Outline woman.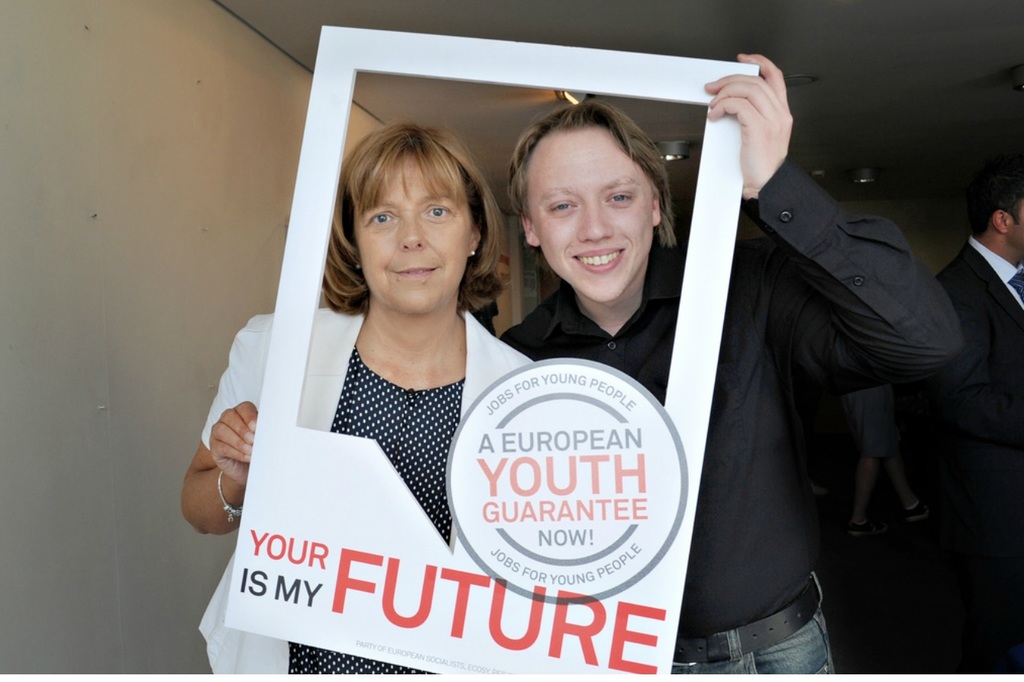
Outline: bbox=(180, 117, 538, 681).
